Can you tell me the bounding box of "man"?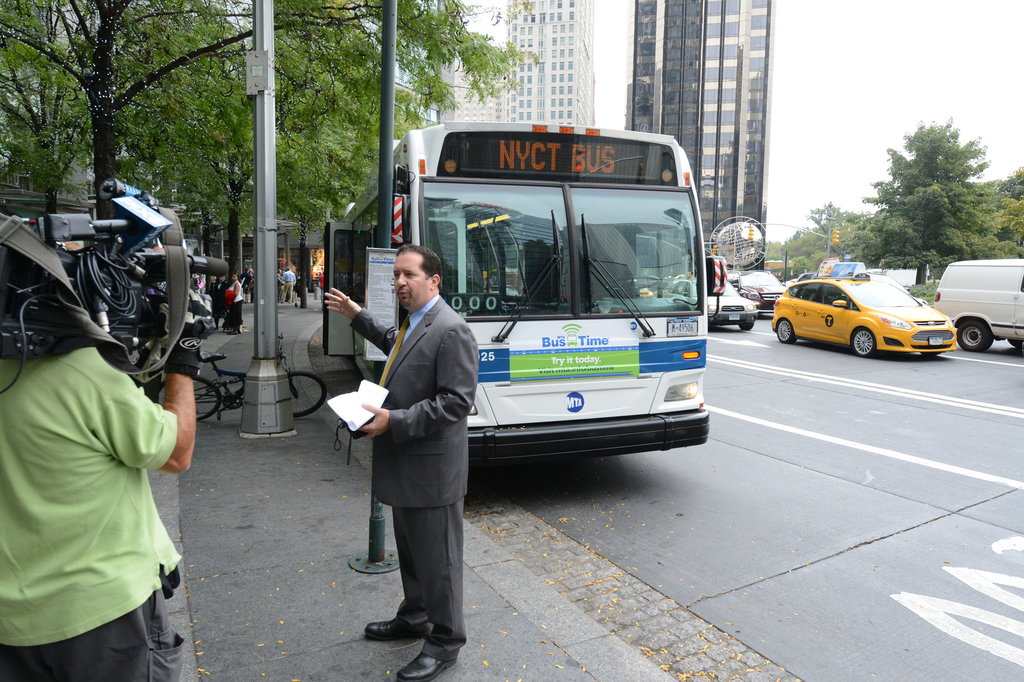
(0,236,199,681).
